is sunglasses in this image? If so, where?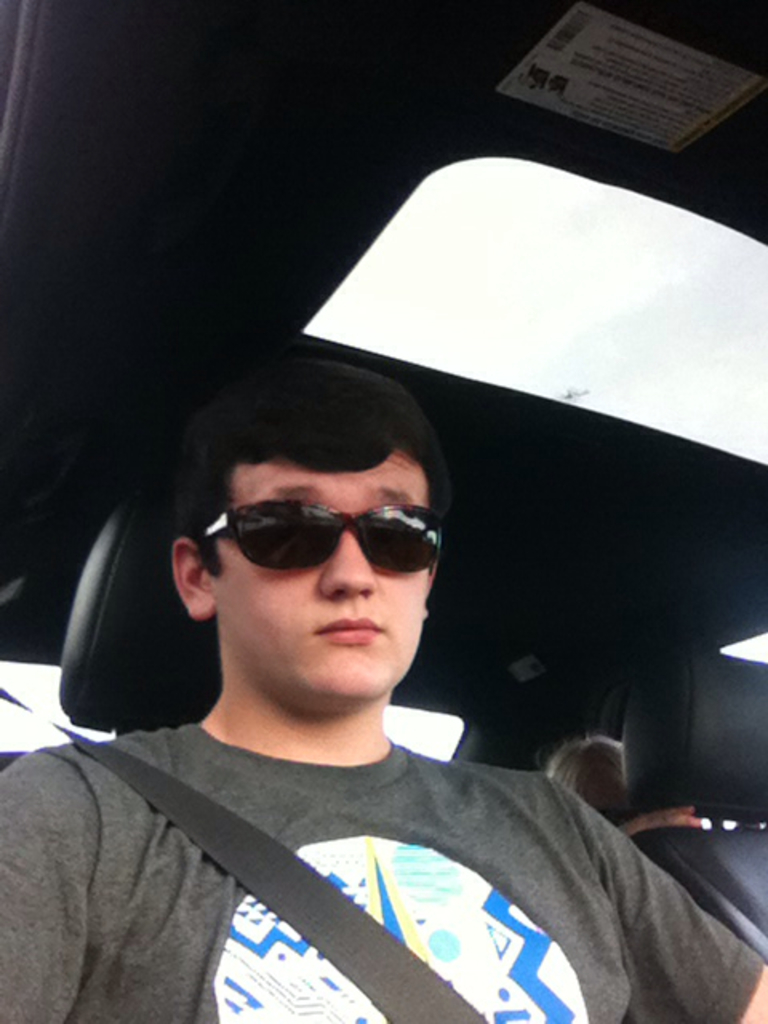
Yes, at [205,499,445,576].
